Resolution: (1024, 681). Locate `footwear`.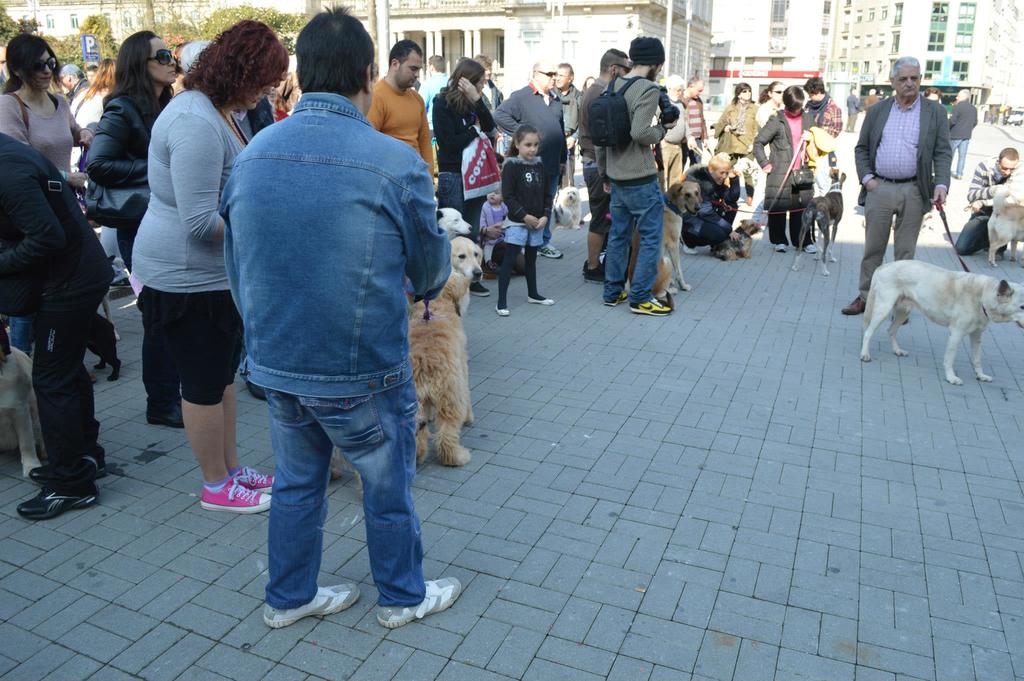
pyautogui.locateOnScreen(680, 237, 697, 253).
